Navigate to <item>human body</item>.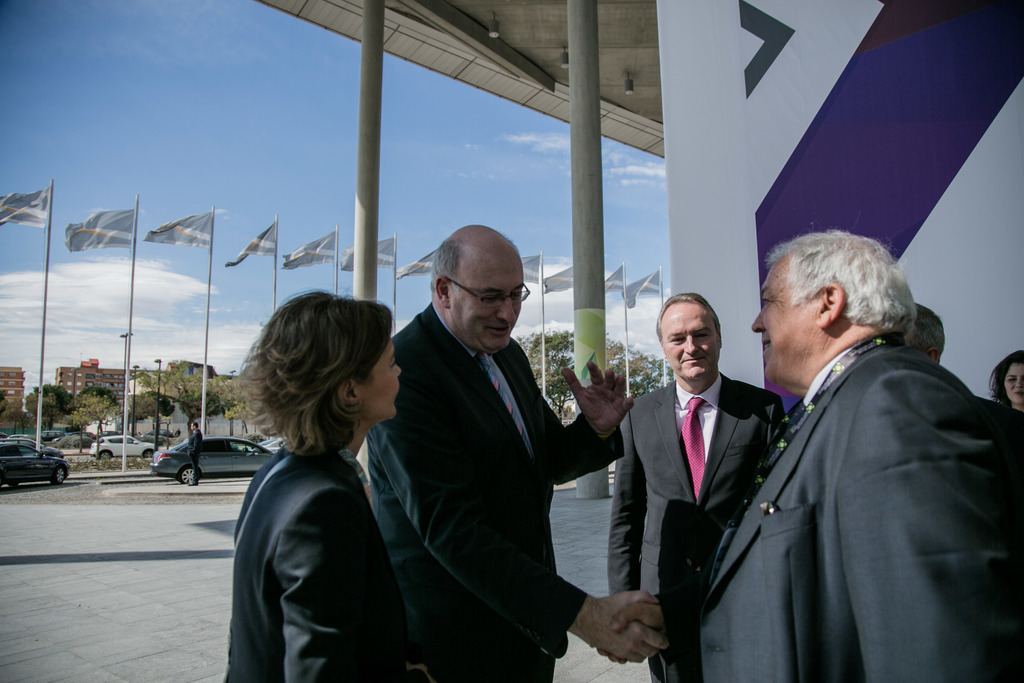
Navigation target: bbox(595, 288, 796, 678).
